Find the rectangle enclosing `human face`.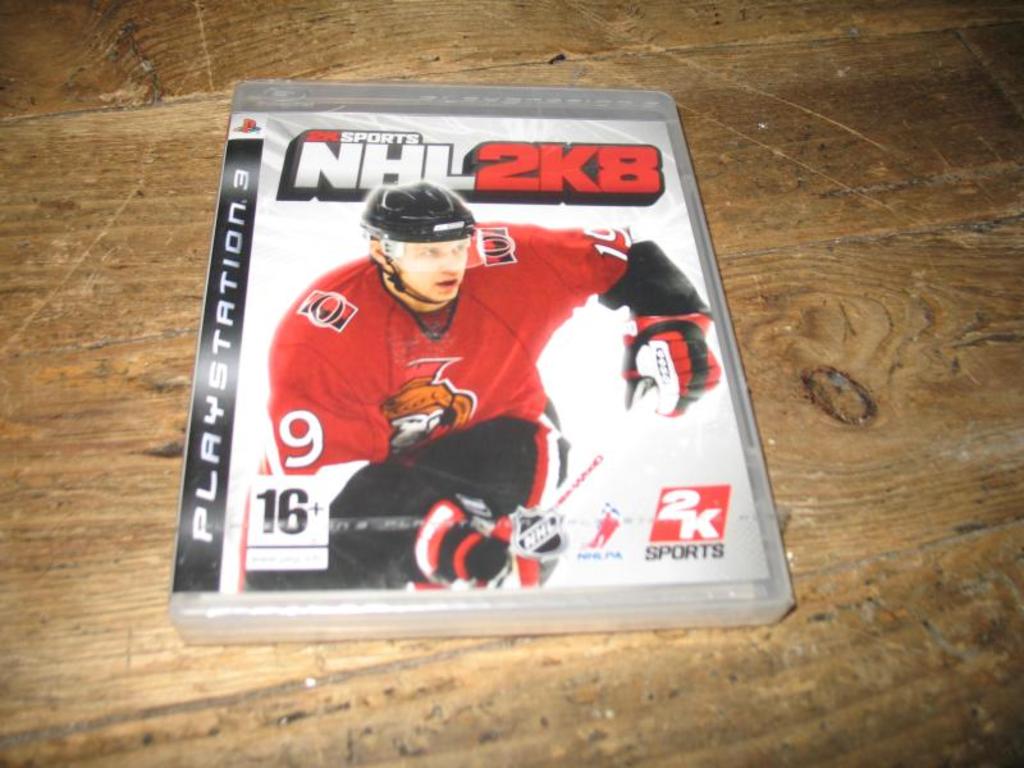
394:232:467:301.
